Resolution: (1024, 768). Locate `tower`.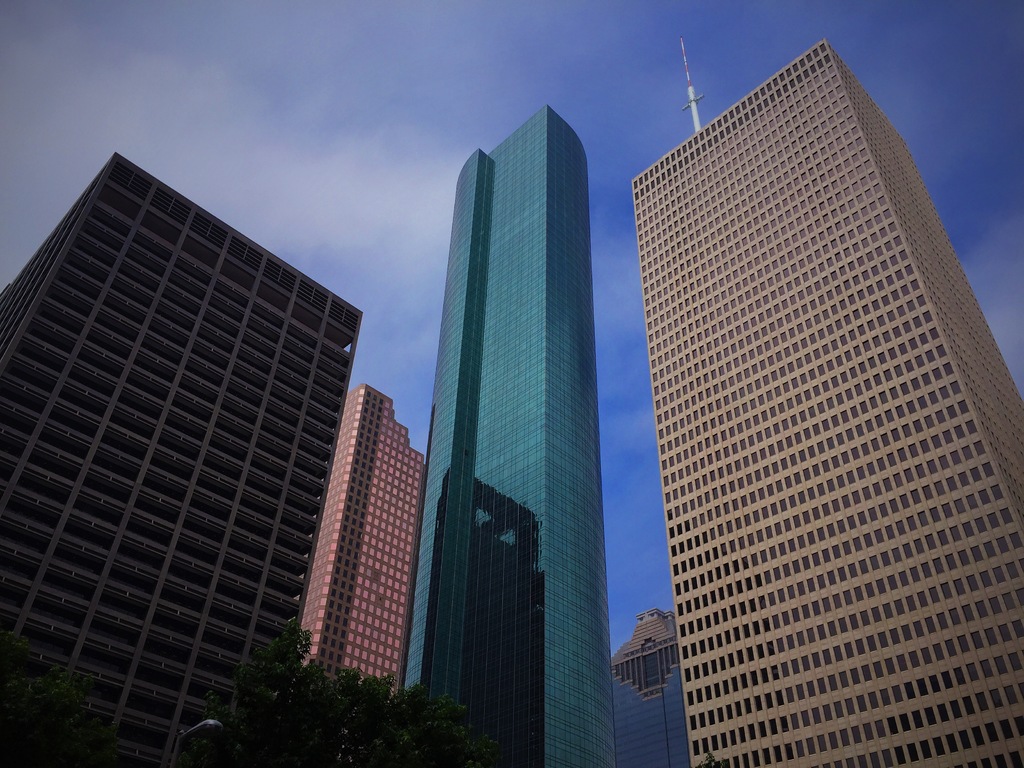
[391, 105, 619, 767].
